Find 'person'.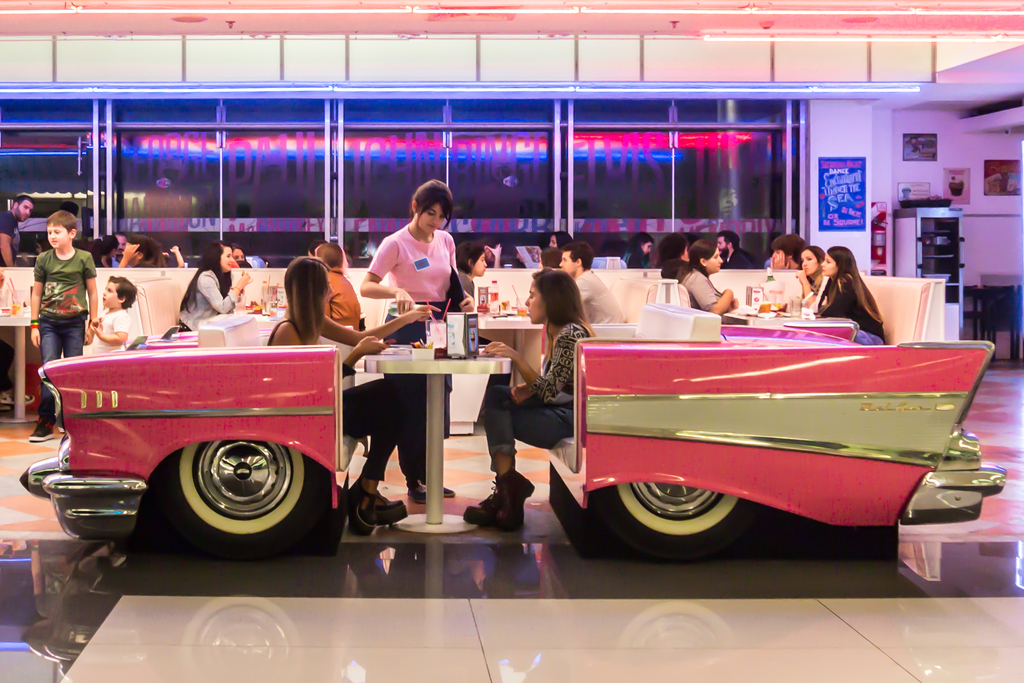
bbox=[0, 188, 30, 407].
